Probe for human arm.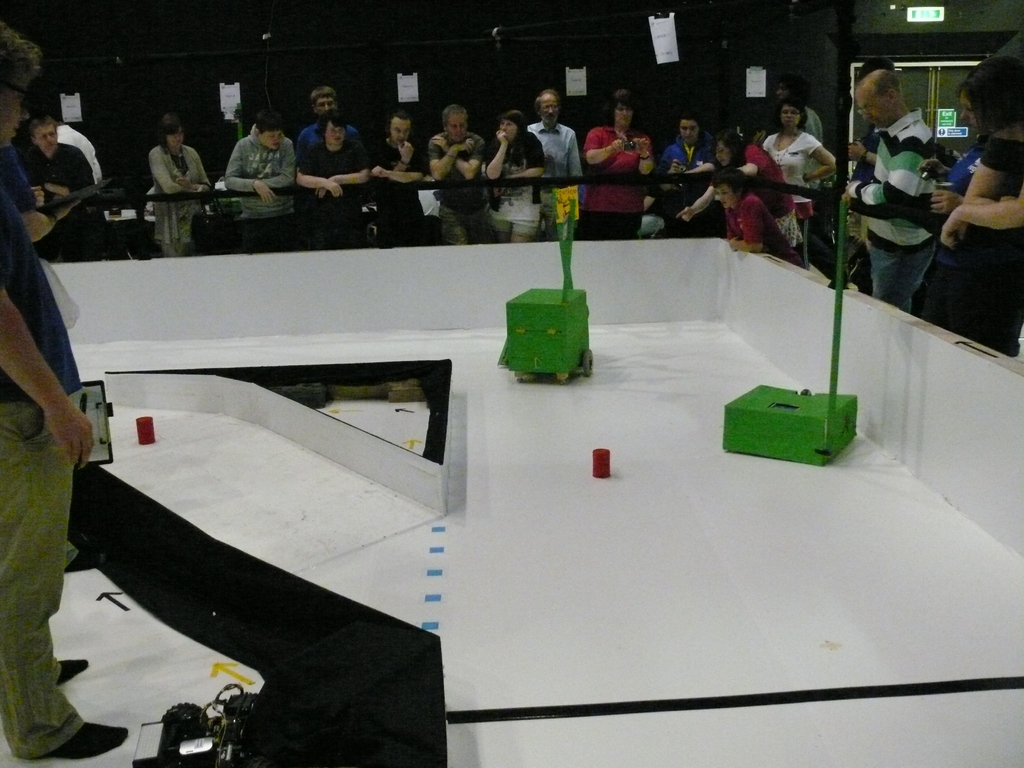
Probe result: l=389, t=138, r=413, b=182.
